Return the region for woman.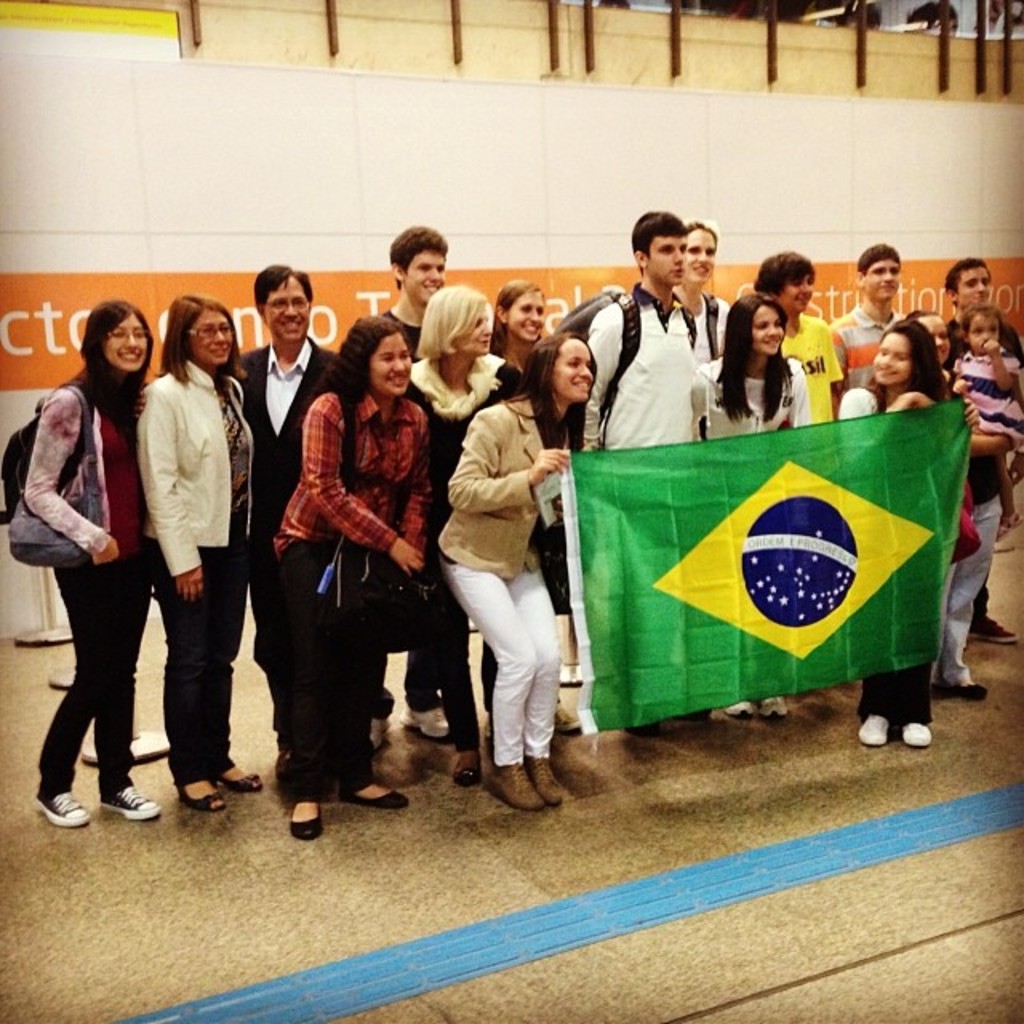
crop(136, 293, 259, 816).
